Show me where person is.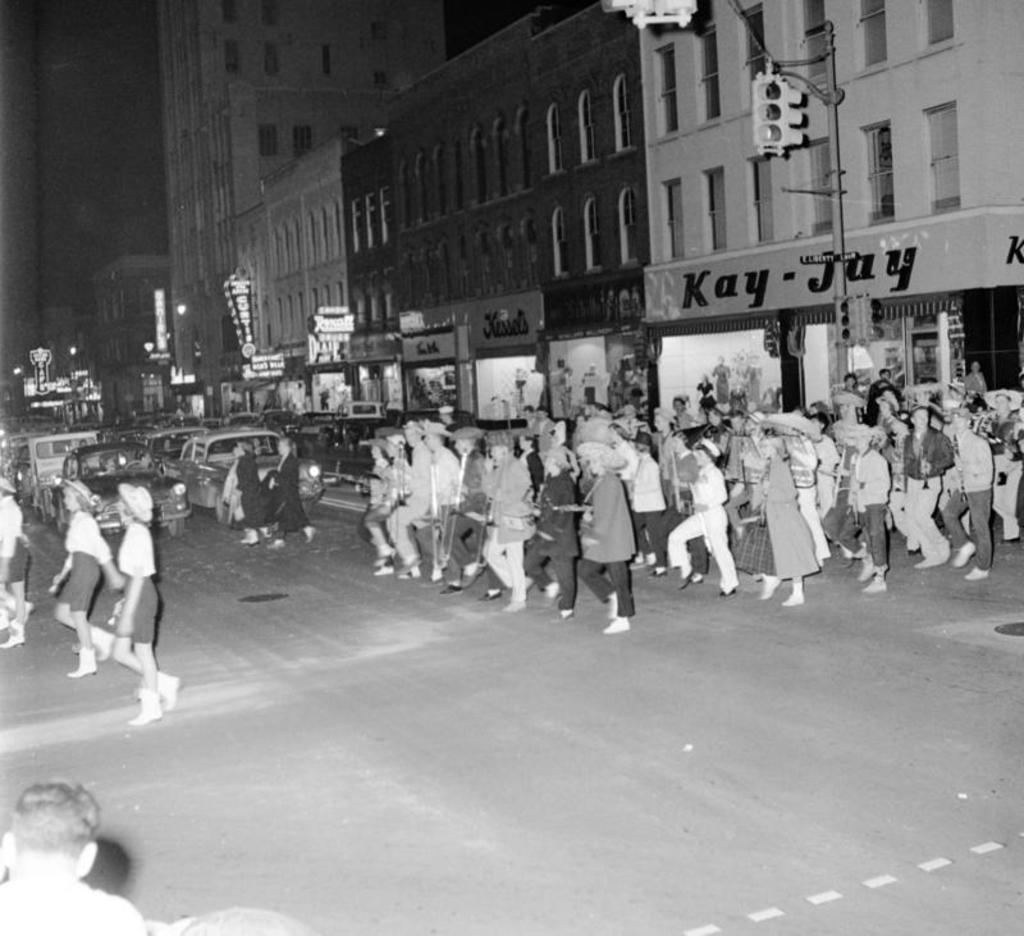
person is at left=317, top=380, right=328, bottom=415.
